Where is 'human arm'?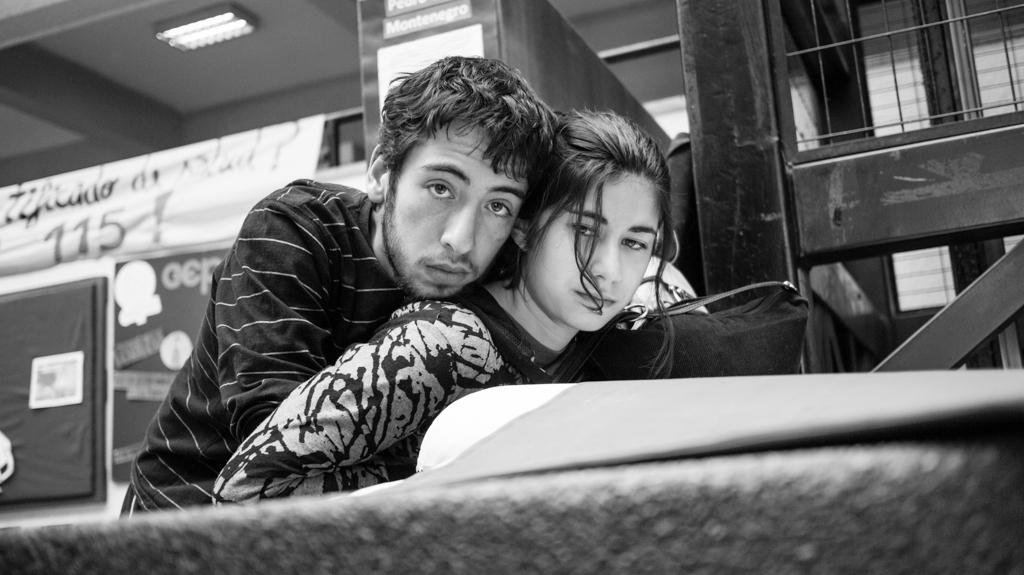
{"left": 214, "top": 201, "right": 340, "bottom": 448}.
